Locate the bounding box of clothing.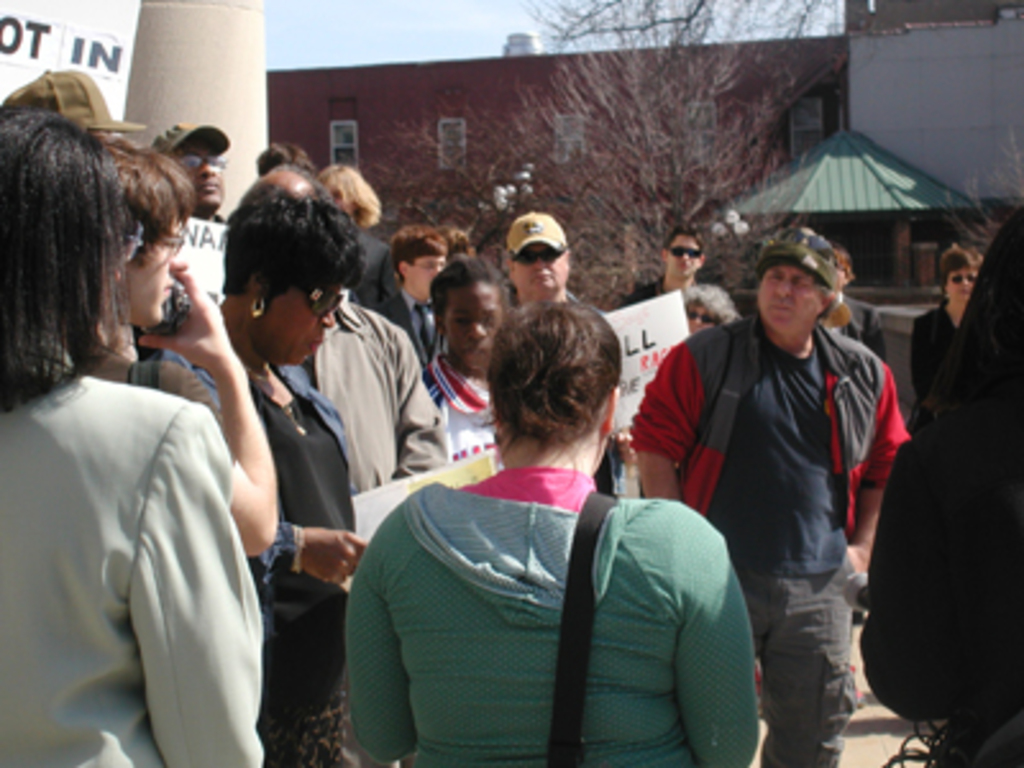
Bounding box: detection(622, 307, 916, 765).
